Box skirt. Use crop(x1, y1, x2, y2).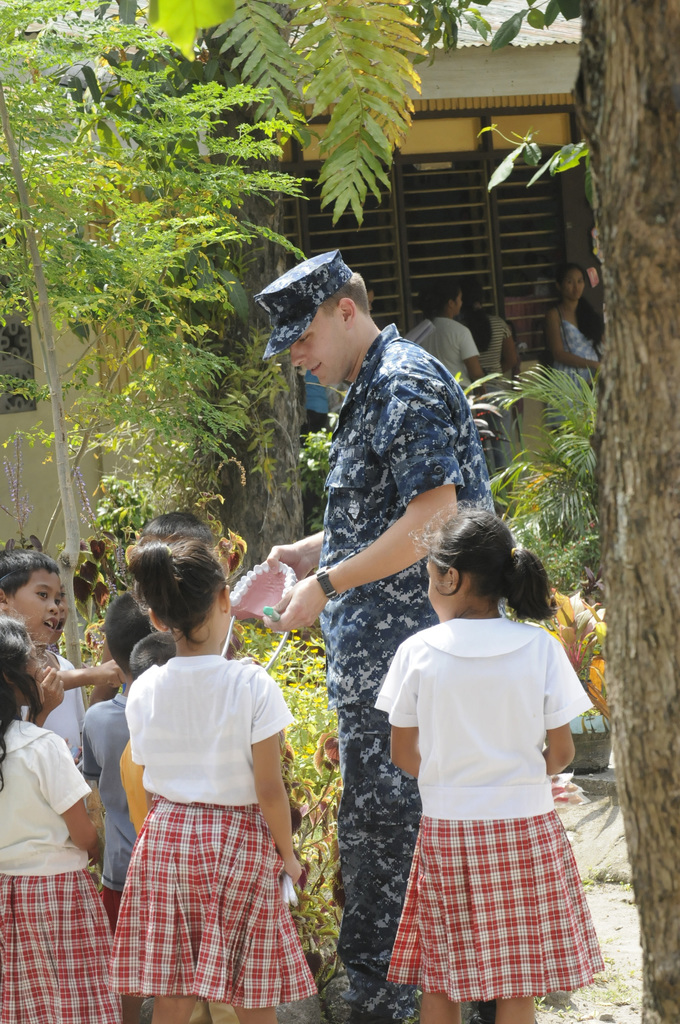
crop(108, 795, 315, 1008).
